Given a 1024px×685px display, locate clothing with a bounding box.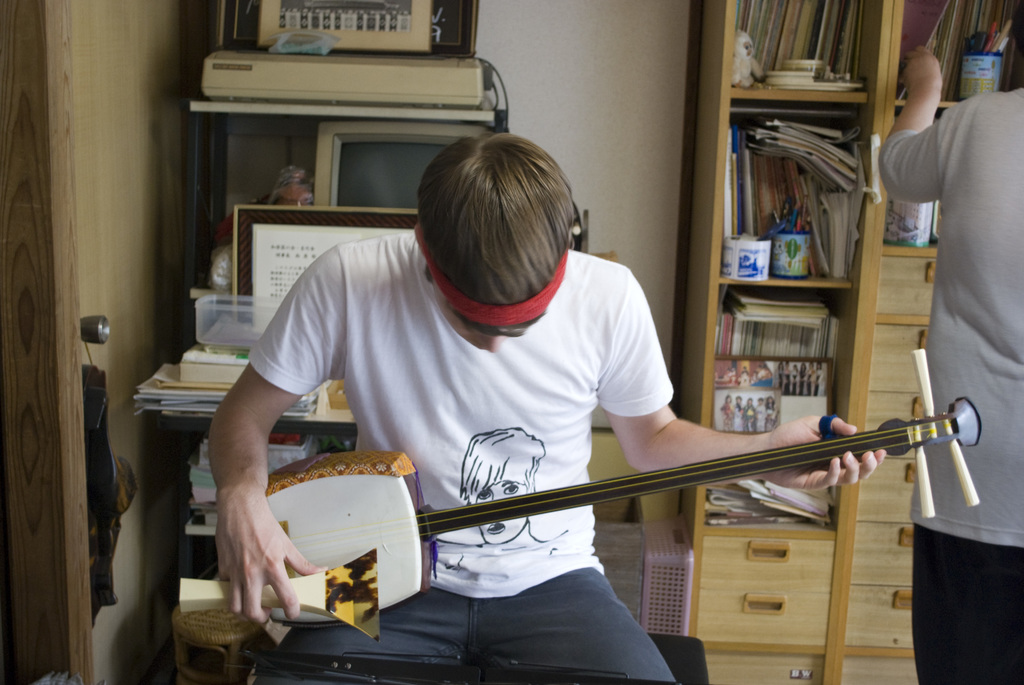
Located: 880, 89, 1023, 684.
